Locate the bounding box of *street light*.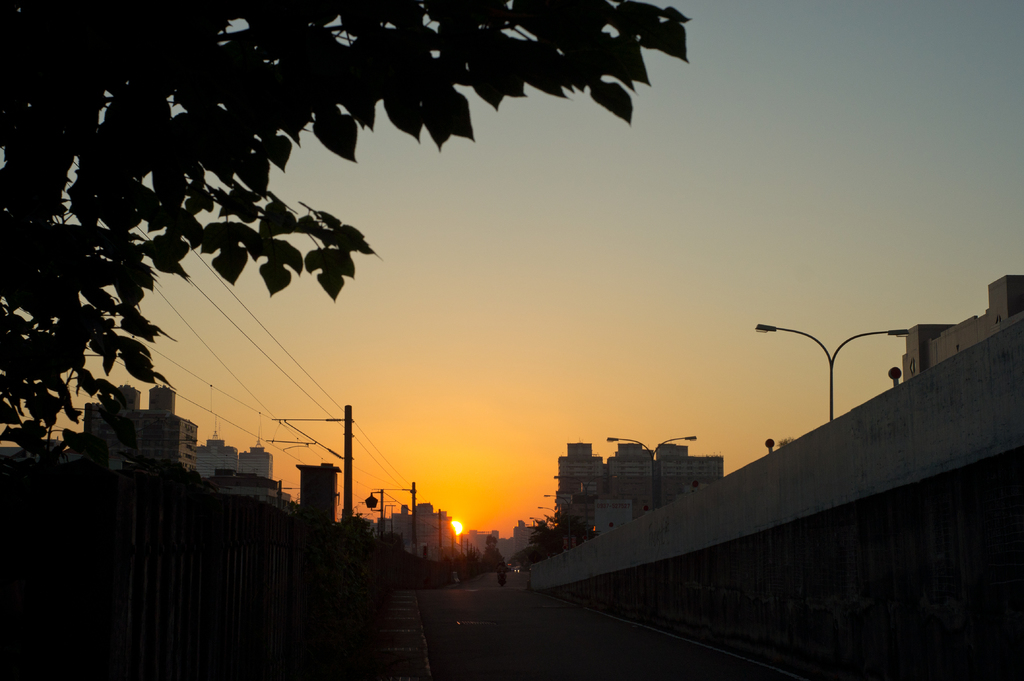
Bounding box: <bbox>740, 300, 927, 438</bbox>.
